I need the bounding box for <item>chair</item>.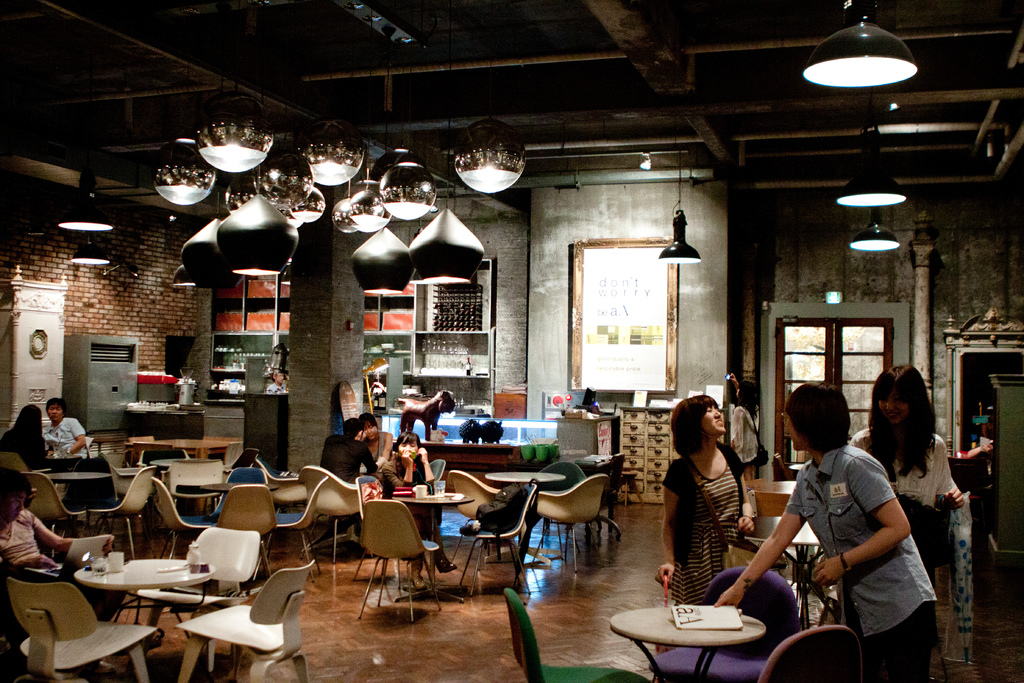
Here it is: bbox=[588, 450, 634, 523].
